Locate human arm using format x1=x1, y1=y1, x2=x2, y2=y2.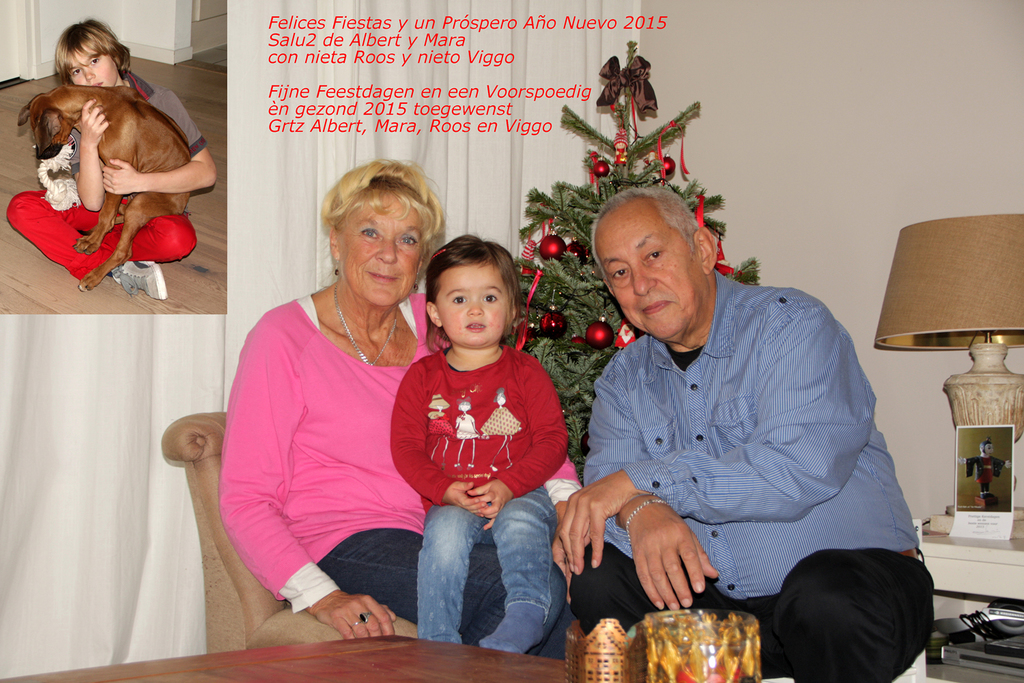
x1=215, y1=296, x2=411, y2=650.
